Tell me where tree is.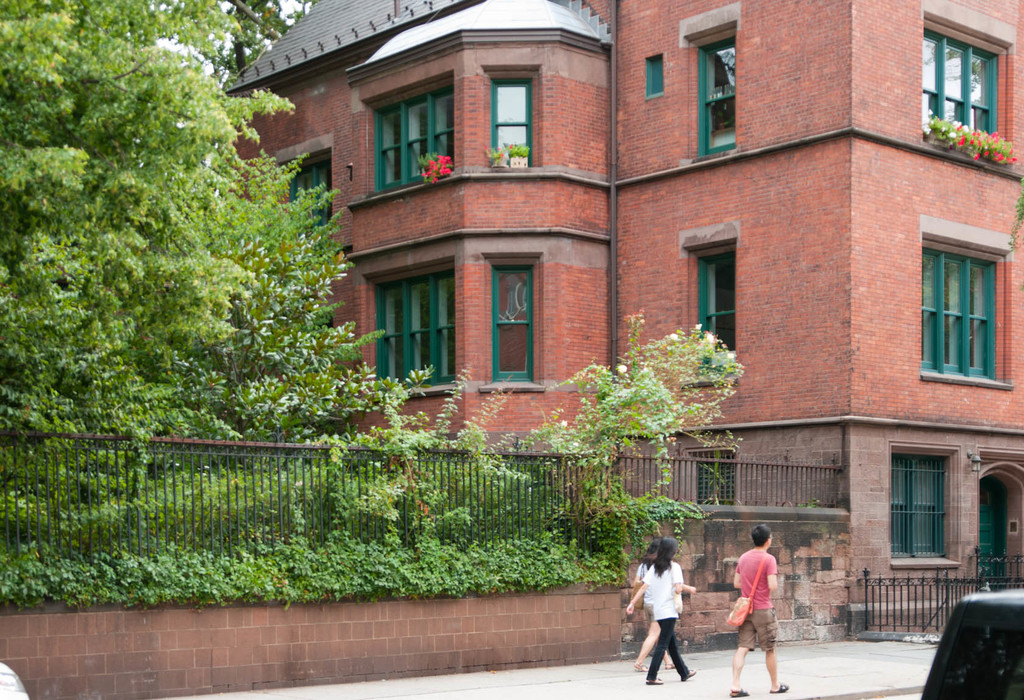
tree is at locate(12, 24, 346, 519).
